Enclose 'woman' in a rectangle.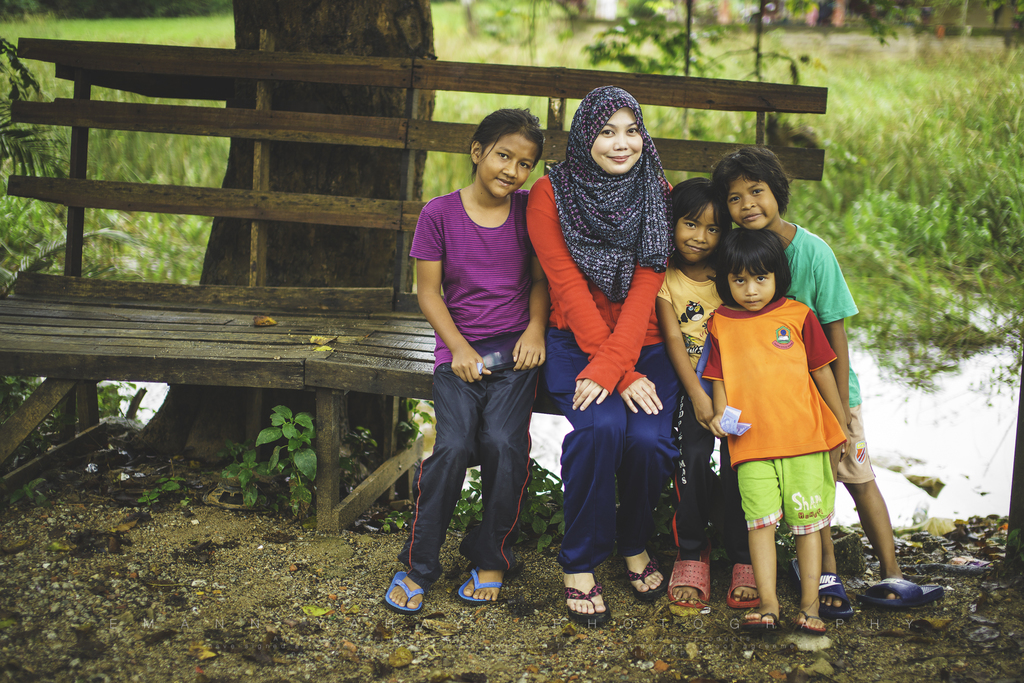
BBox(548, 99, 694, 588).
